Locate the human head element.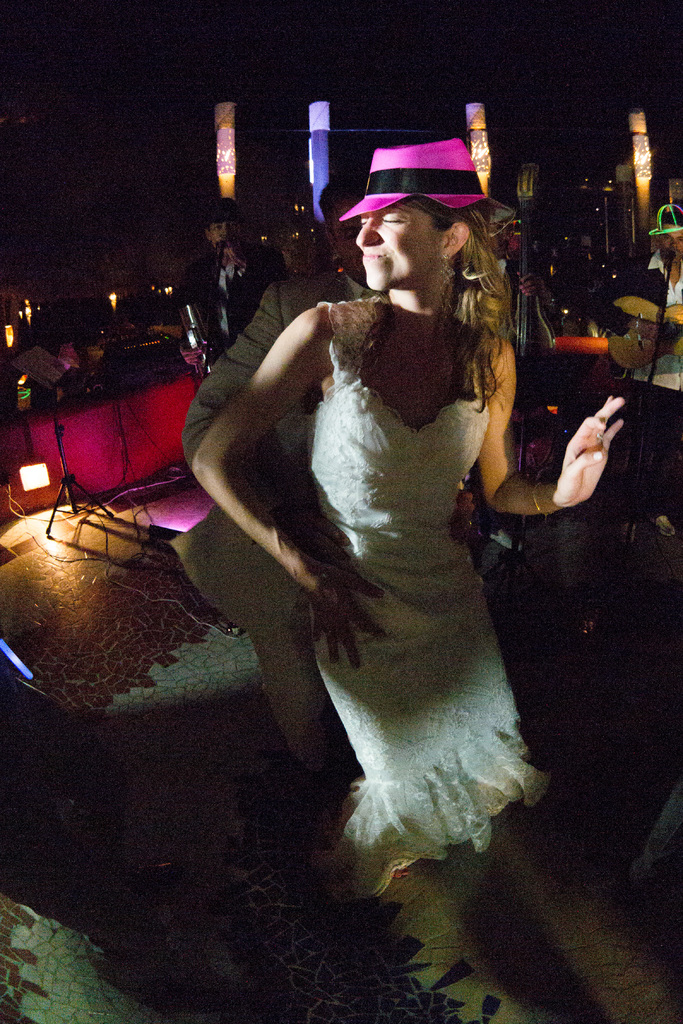
Element bbox: {"x1": 211, "y1": 196, "x2": 250, "y2": 256}.
